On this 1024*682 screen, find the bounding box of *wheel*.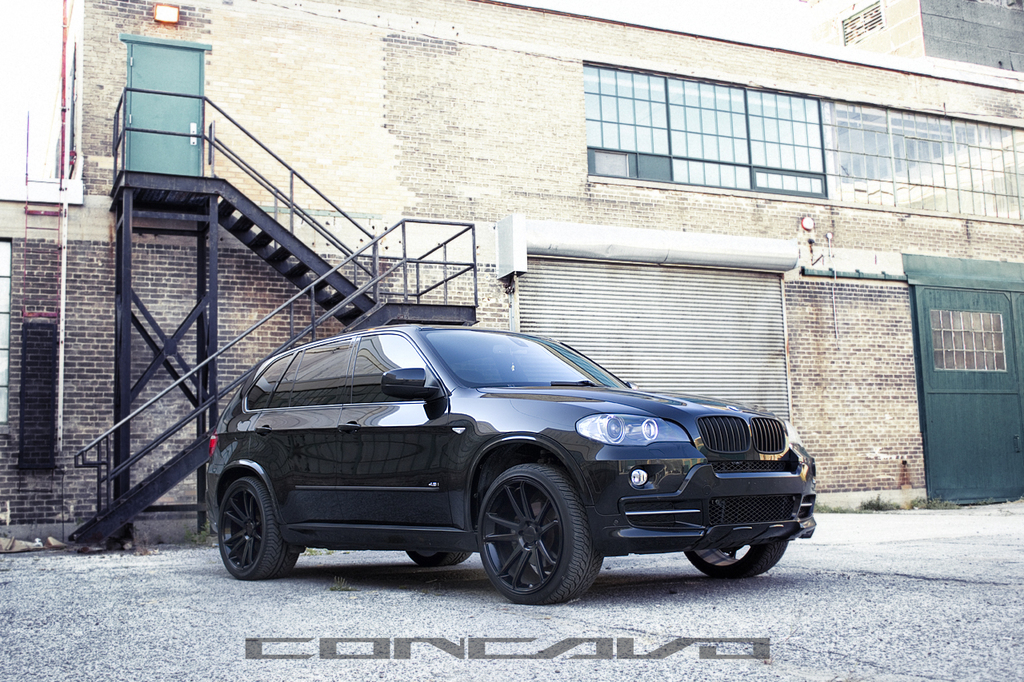
Bounding box: 407,544,472,568.
